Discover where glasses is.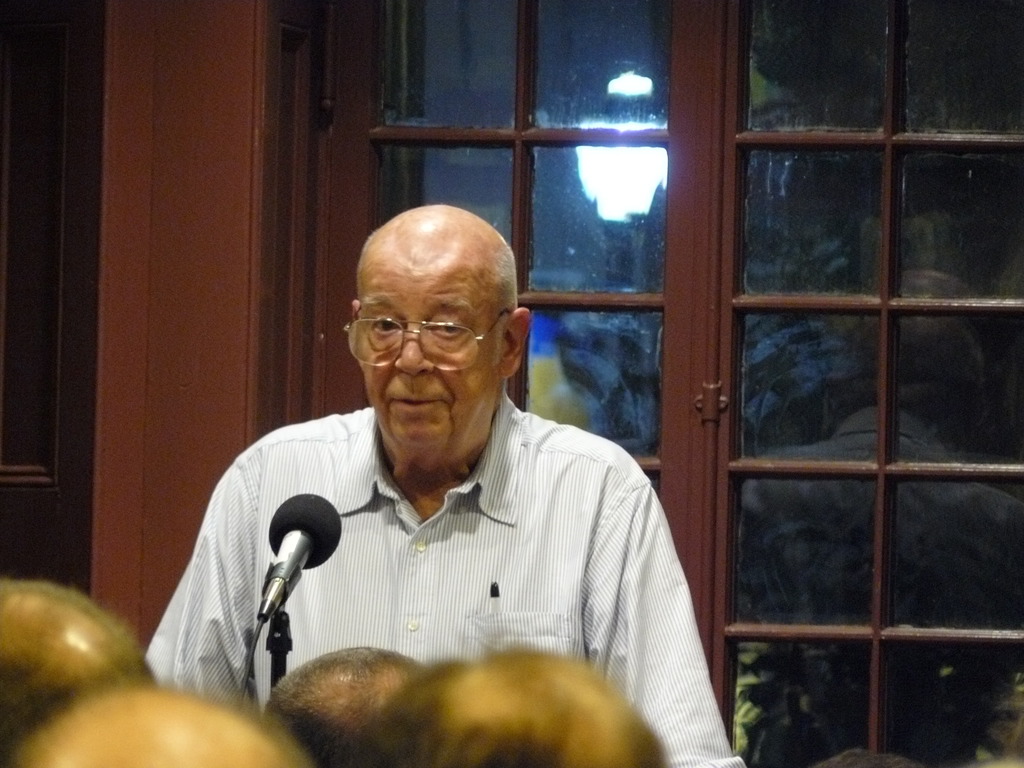
Discovered at 340 307 509 371.
